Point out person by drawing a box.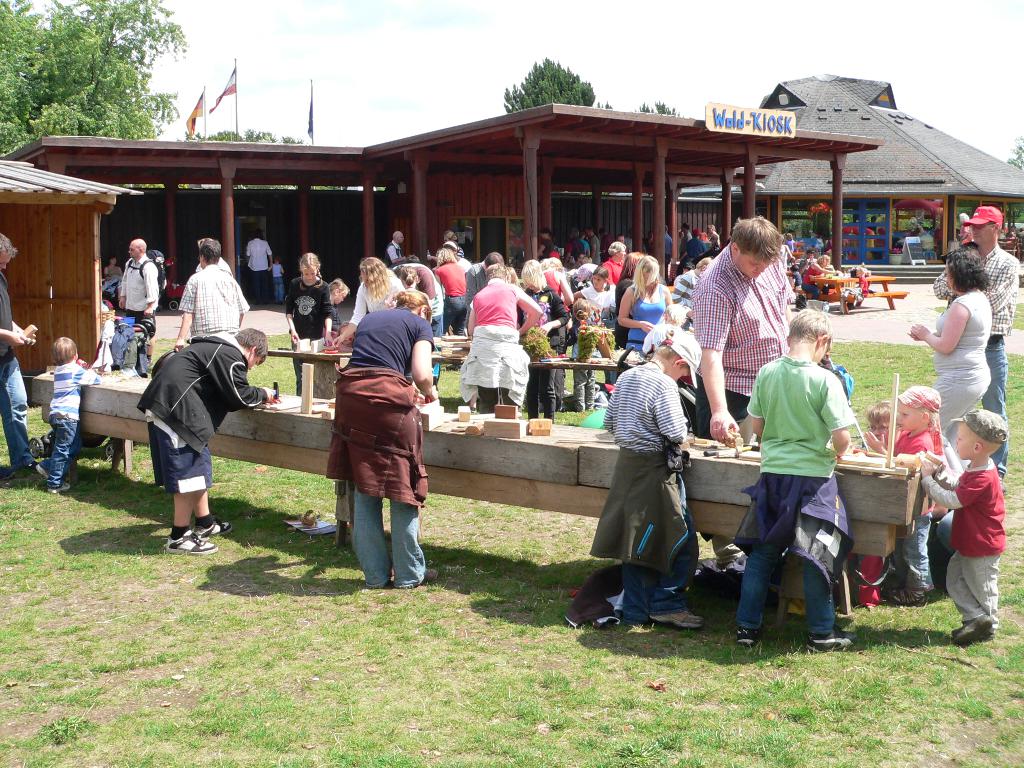
bbox=(742, 303, 861, 653).
